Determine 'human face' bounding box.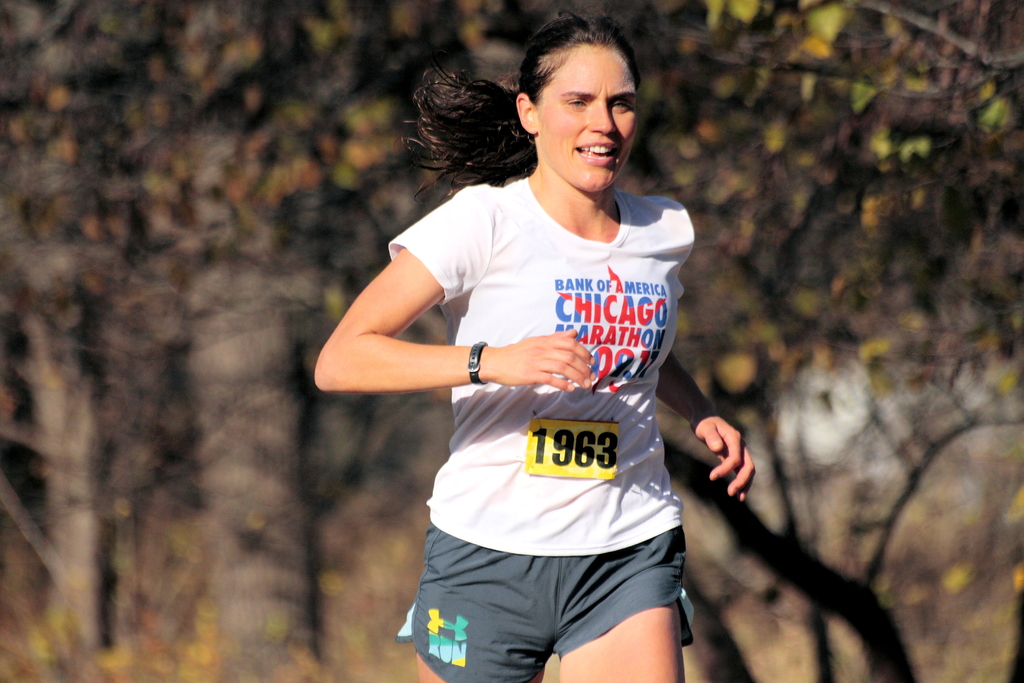
Determined: bbox(540, 44, 636, 193).
